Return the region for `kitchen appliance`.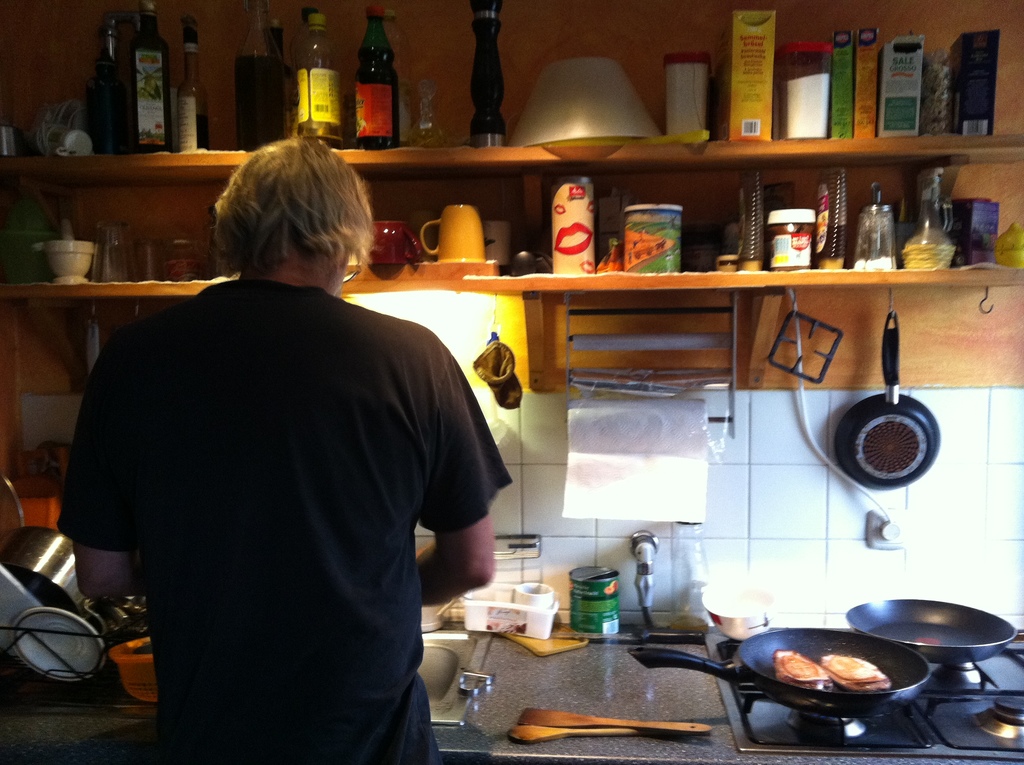
353:0:396:147.
